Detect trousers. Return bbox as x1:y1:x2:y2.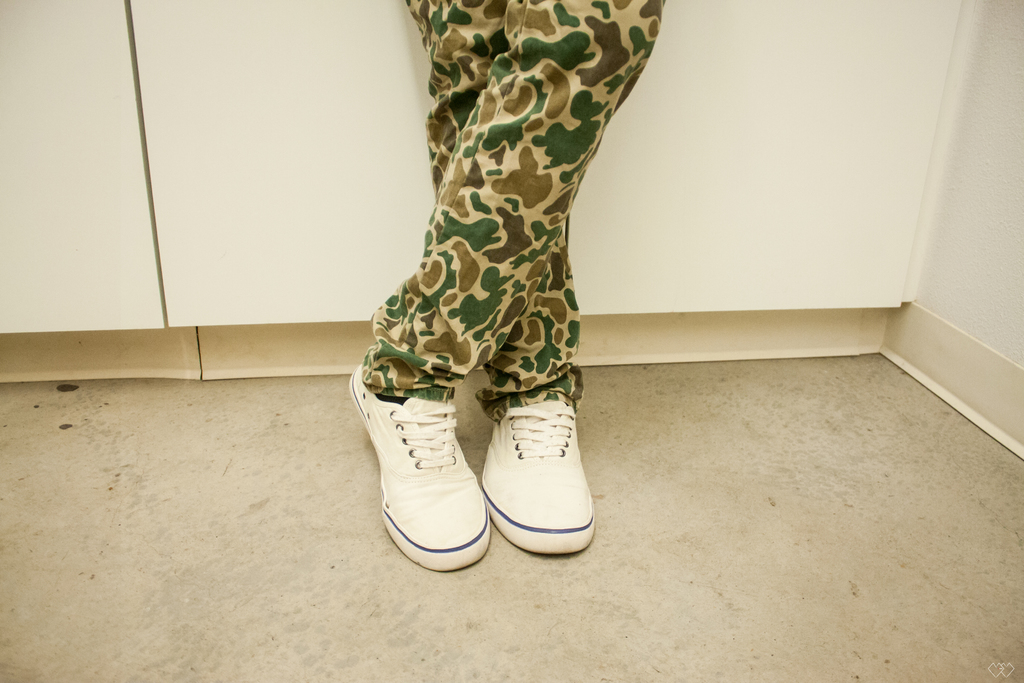
348:0:637:525.
